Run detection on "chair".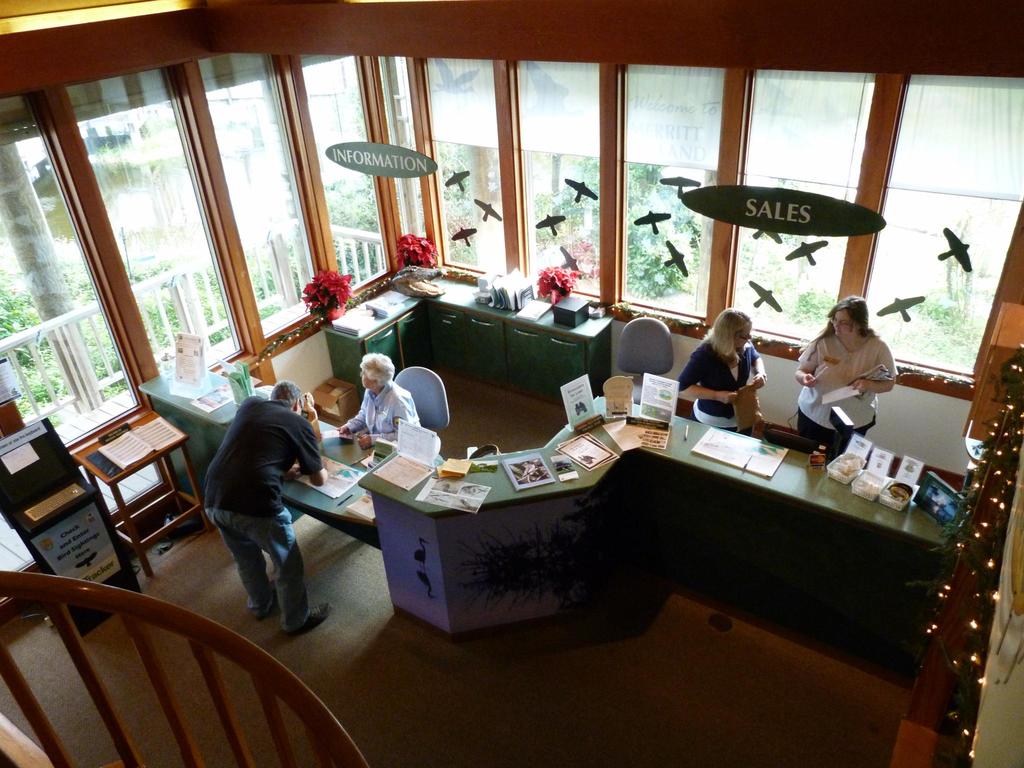
Result: left=611, top=314, right=683, bottom=399.
